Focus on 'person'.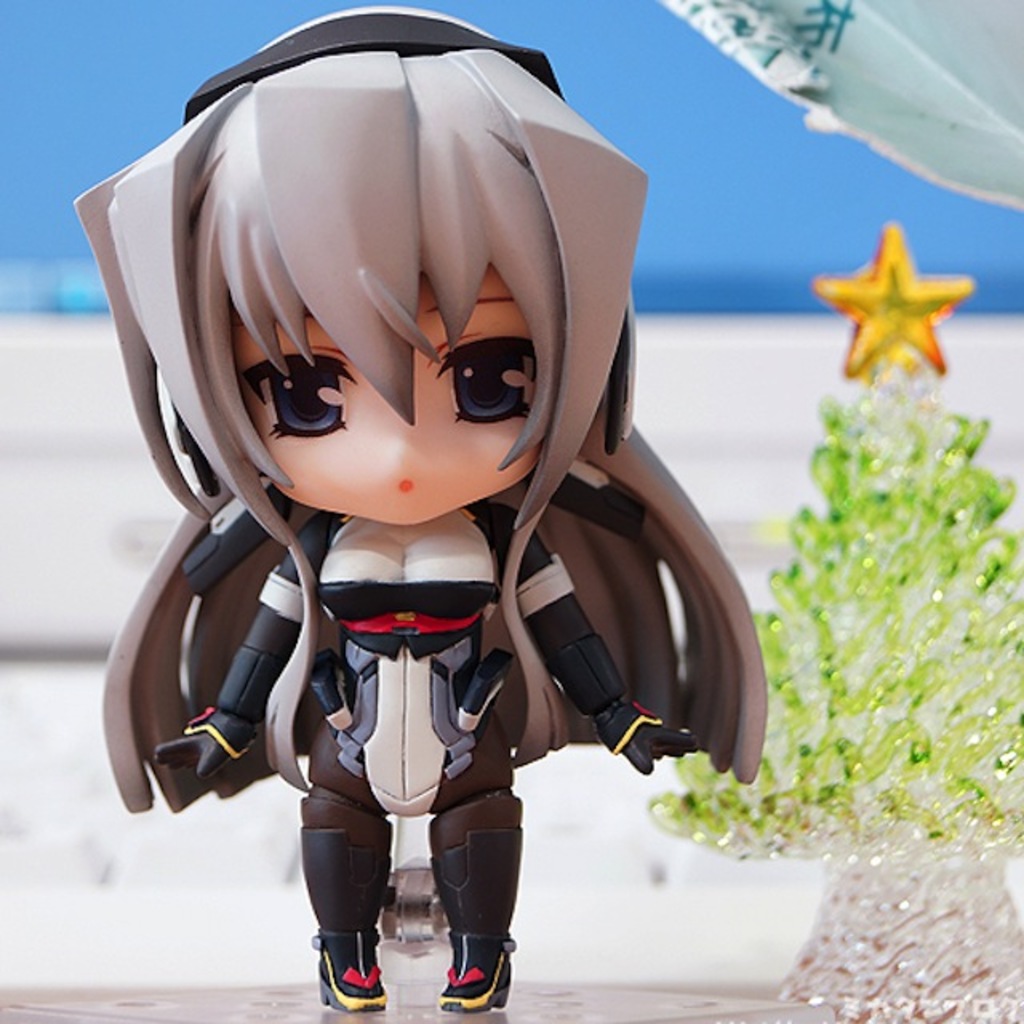
Focused at <bbox>64, 0, 771, 1022</bbox>.
